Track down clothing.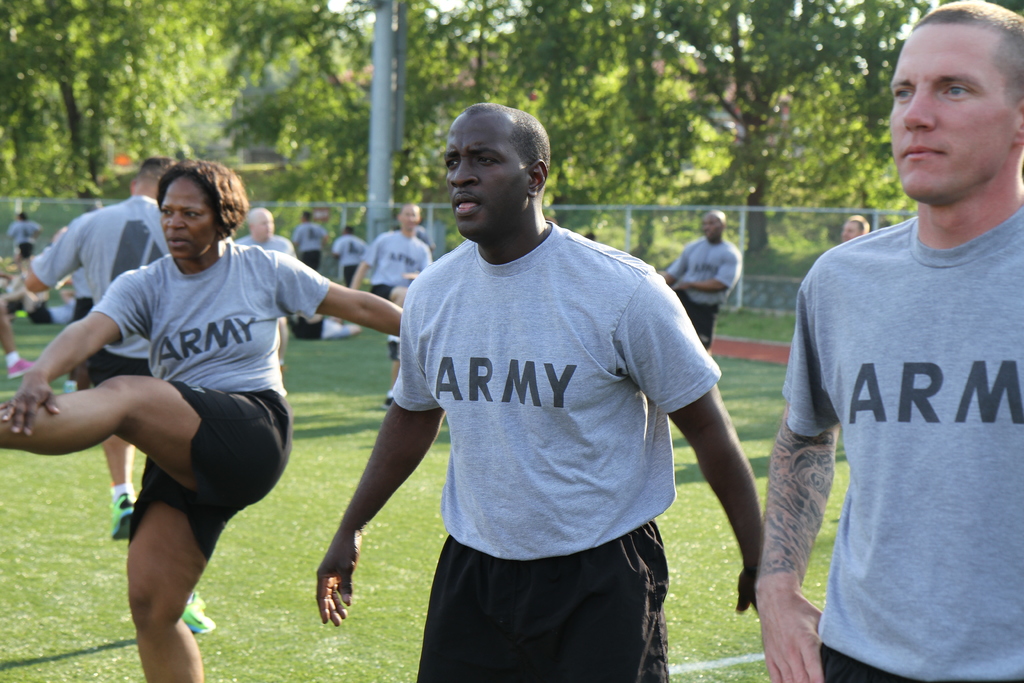
Tracked to region(295, 219, 323, 276).
